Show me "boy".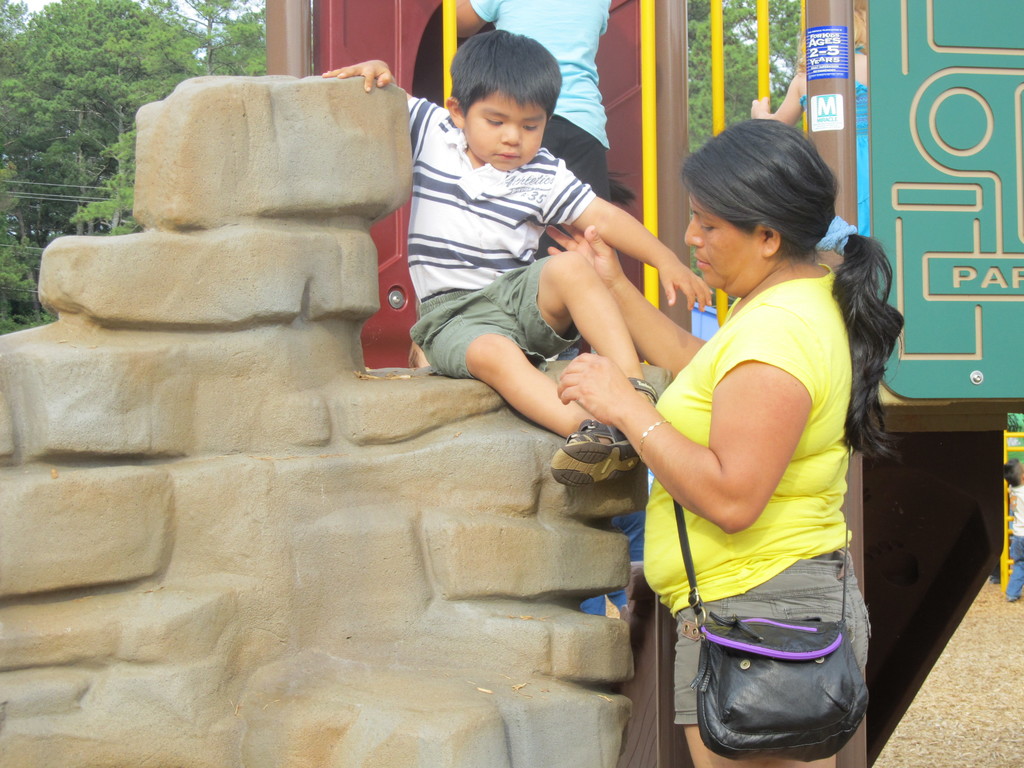
"boy" is here: bbox=[364, 16, 682, 479].
